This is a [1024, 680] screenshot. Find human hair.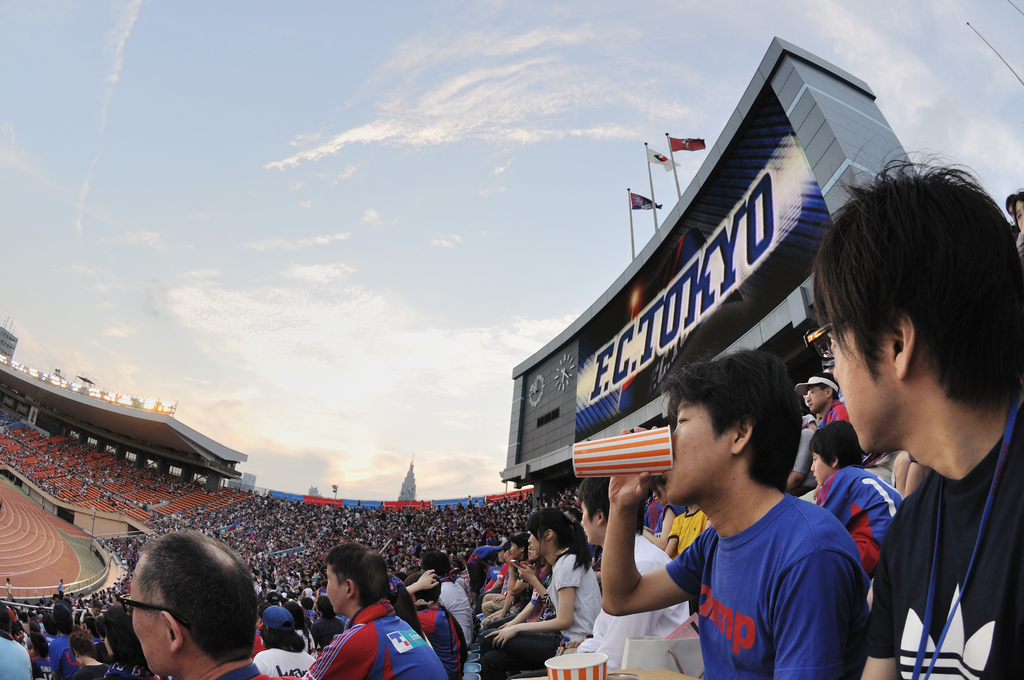
Bounding box: (134,527,257,665).
